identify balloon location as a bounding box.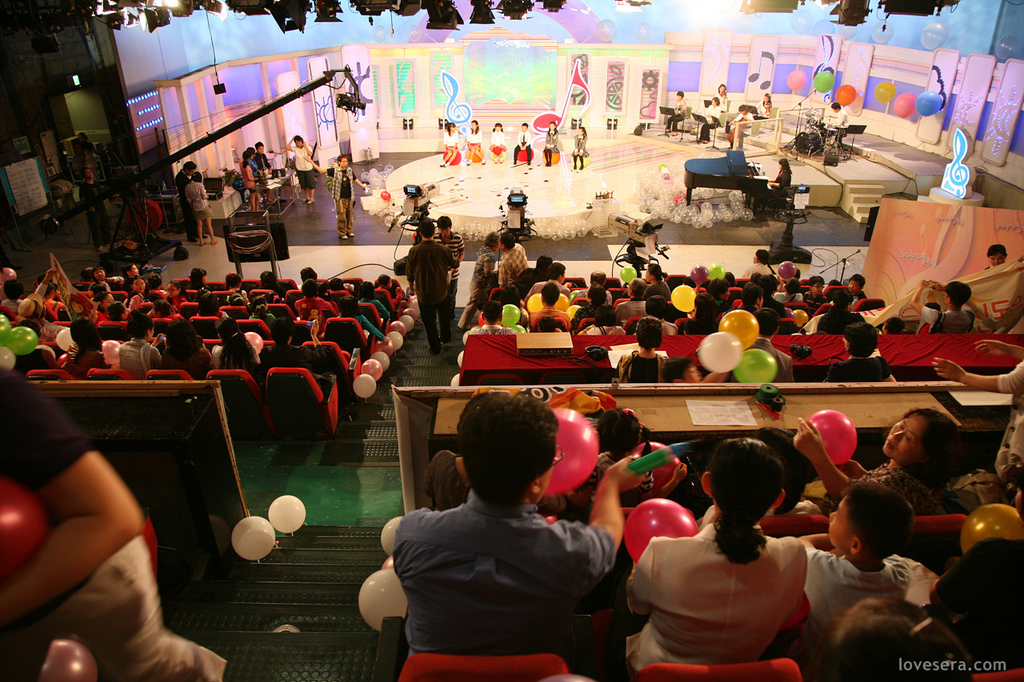
bbox=[374, 339, 400, 357].
